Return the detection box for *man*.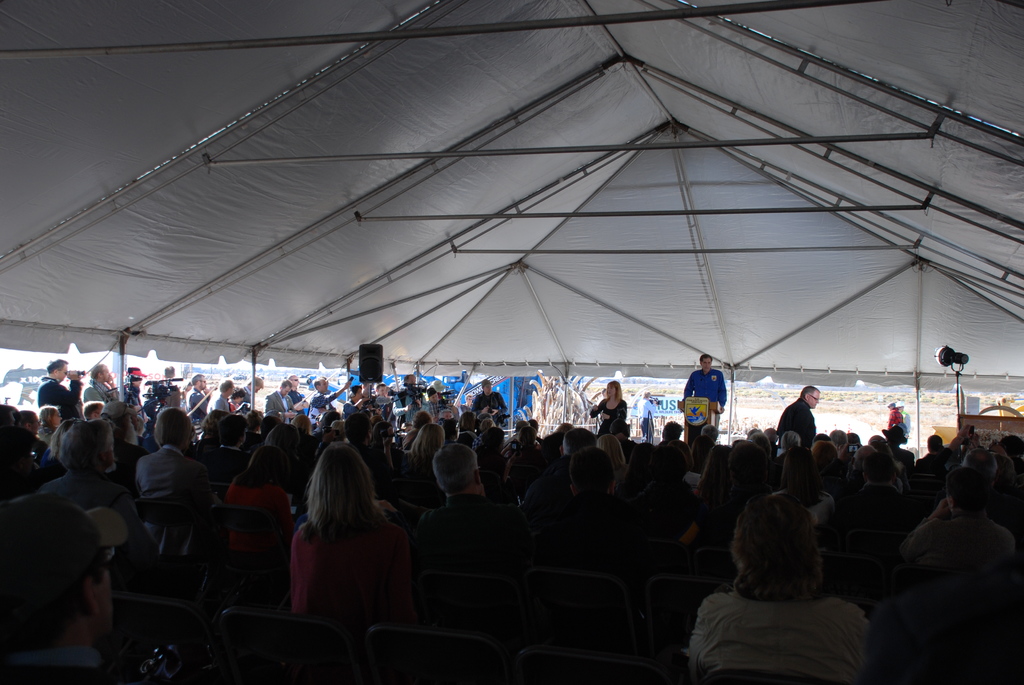
bbox=[136, 411, 224, 552].
